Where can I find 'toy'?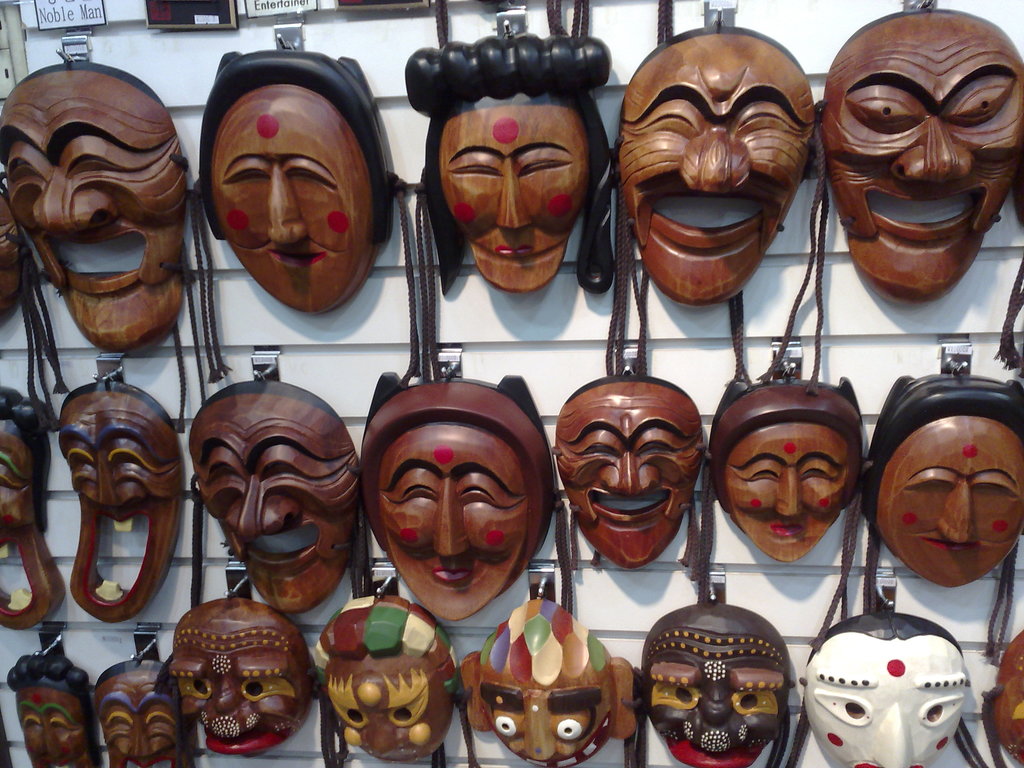
You can find it at (468,599,641,765).
